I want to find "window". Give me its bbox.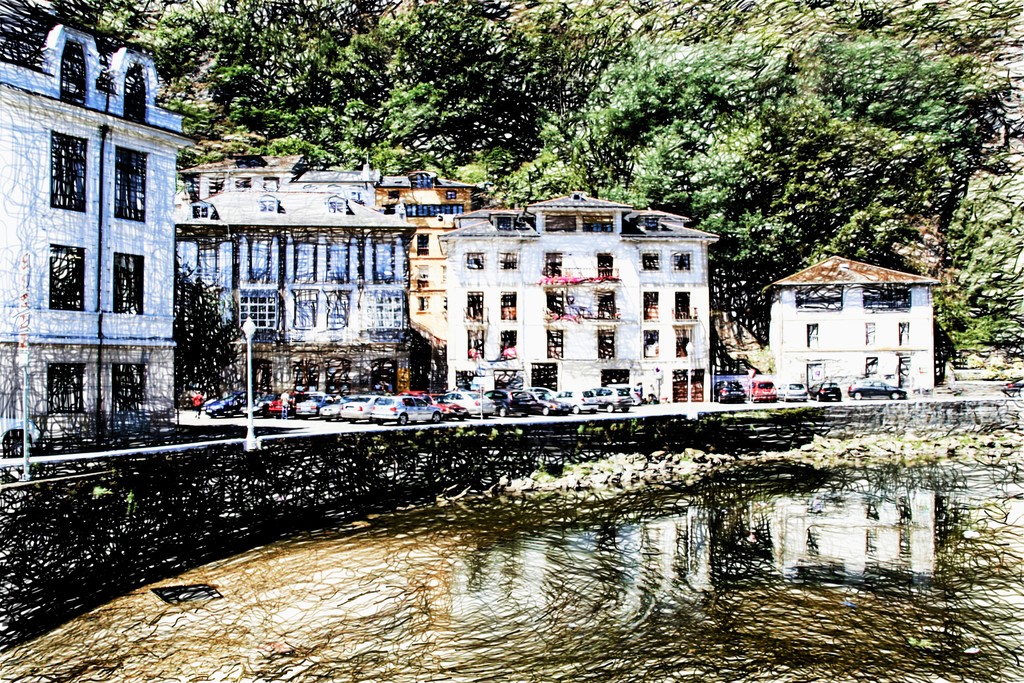
detection(673, 290, 693, 319).
